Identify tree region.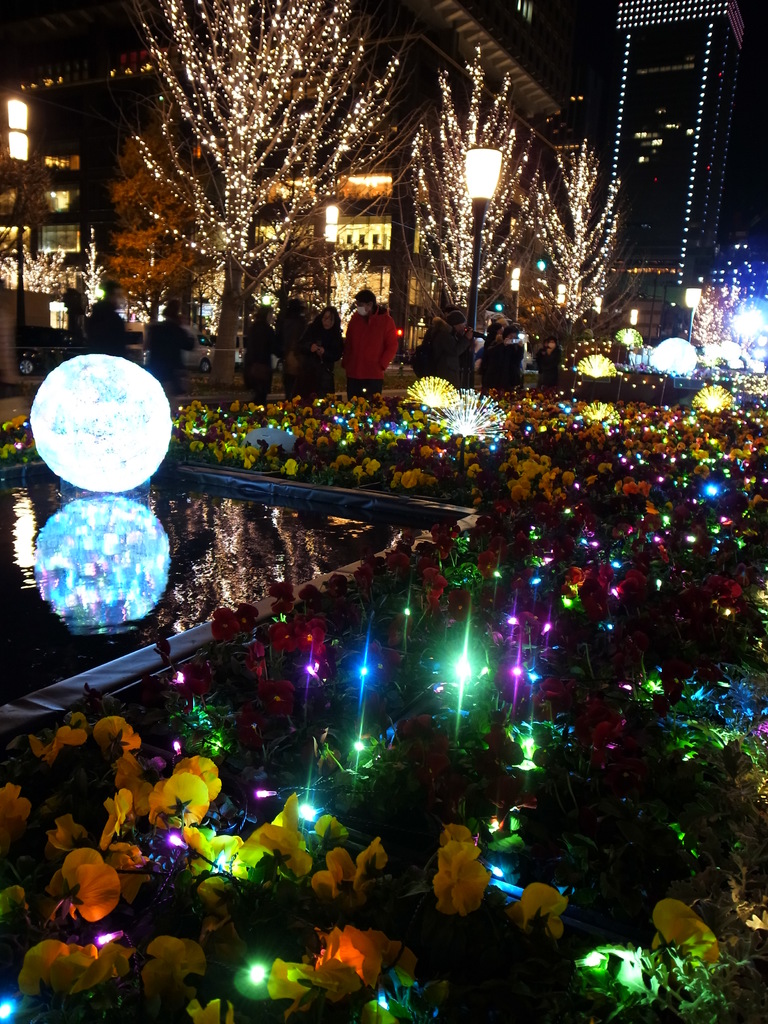
Region: {"left": 403, "top": 47, "right": 546, "bottom": 384}.
